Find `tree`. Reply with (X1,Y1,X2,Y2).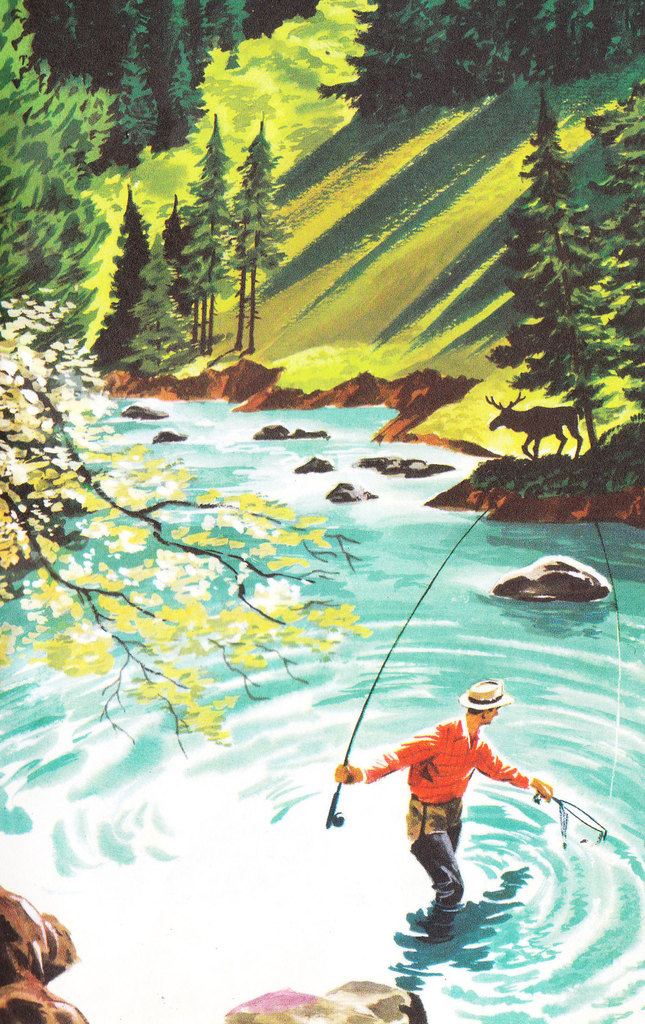
(453,79,626,495).
